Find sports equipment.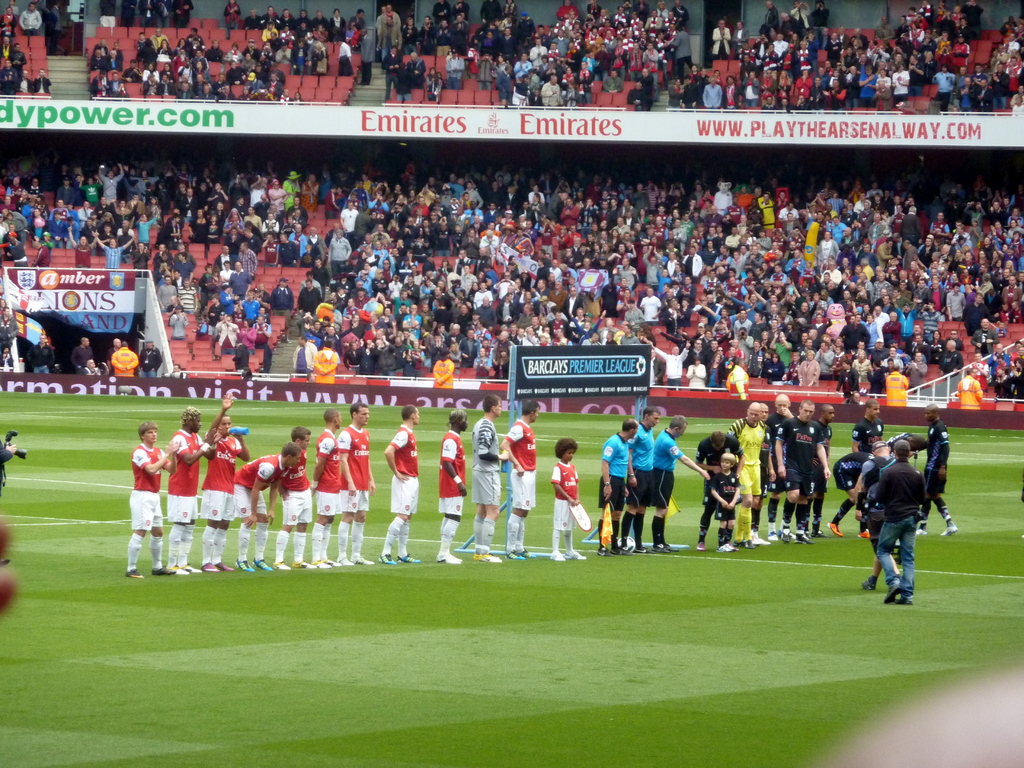
[459,504,508,548].
